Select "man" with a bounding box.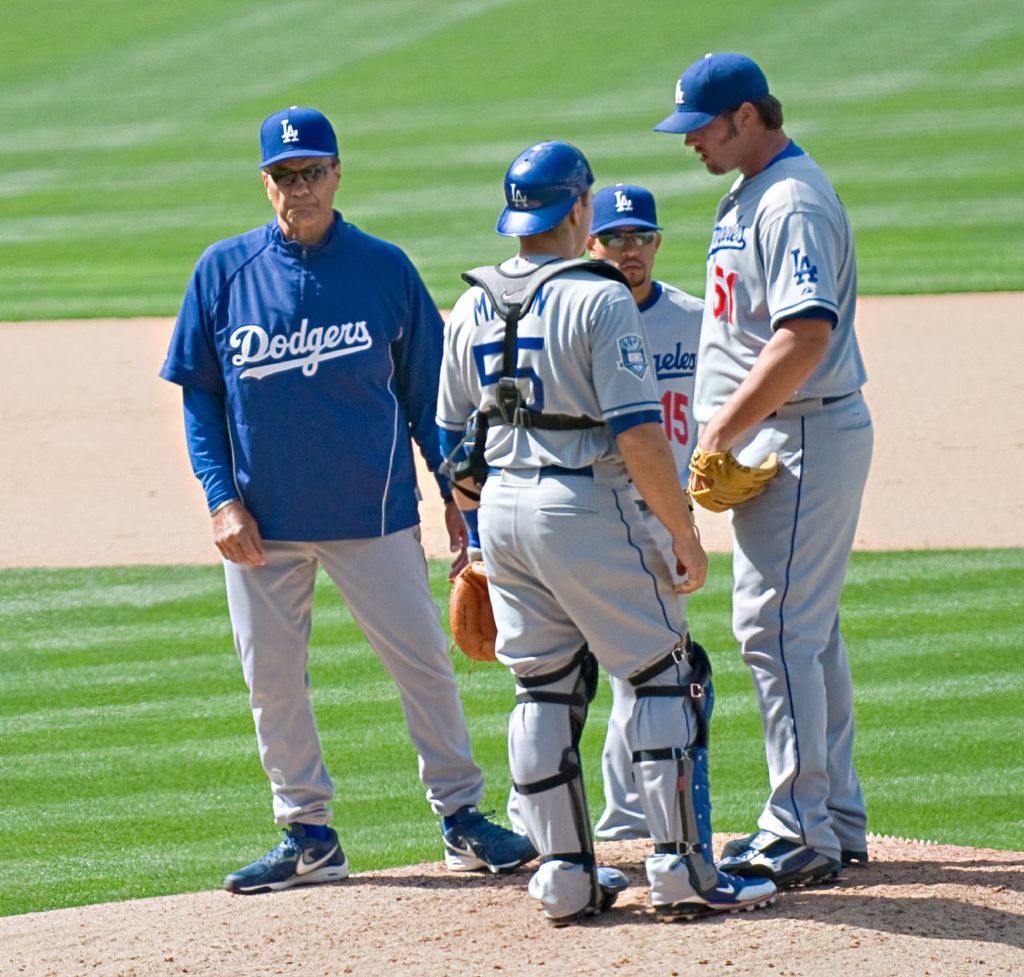
(left=176, top=89, right=487, bottom=894).
